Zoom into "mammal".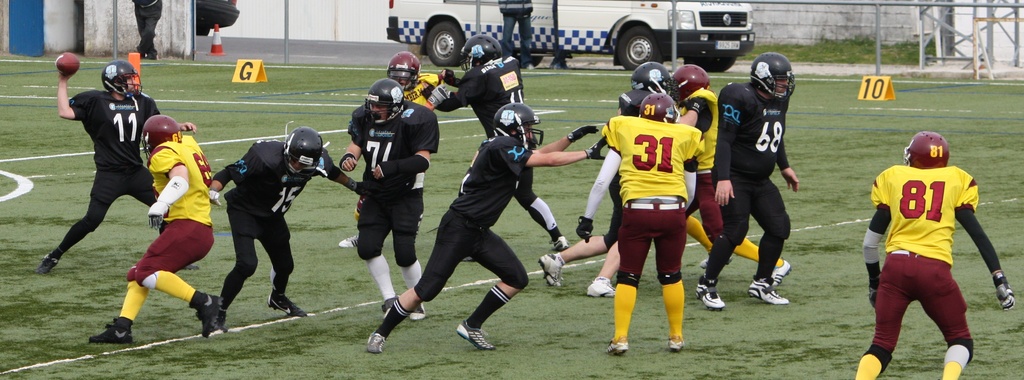
Zoom target: BBox(538, 62, 675, 279).
